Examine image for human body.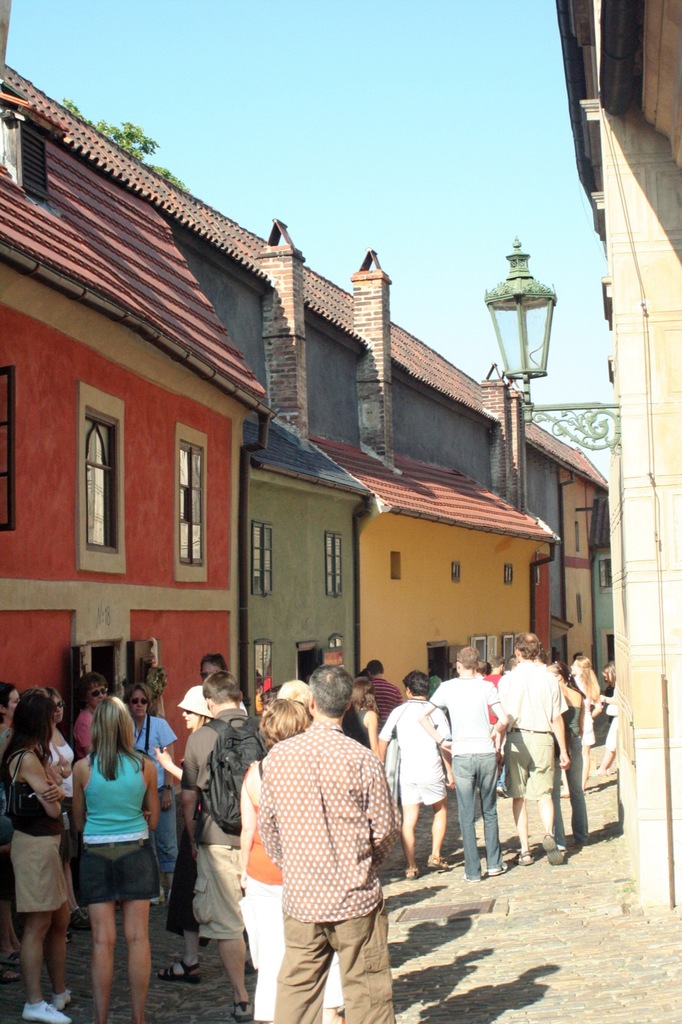
Examination result: <box>238,765,344,1023</box>.
